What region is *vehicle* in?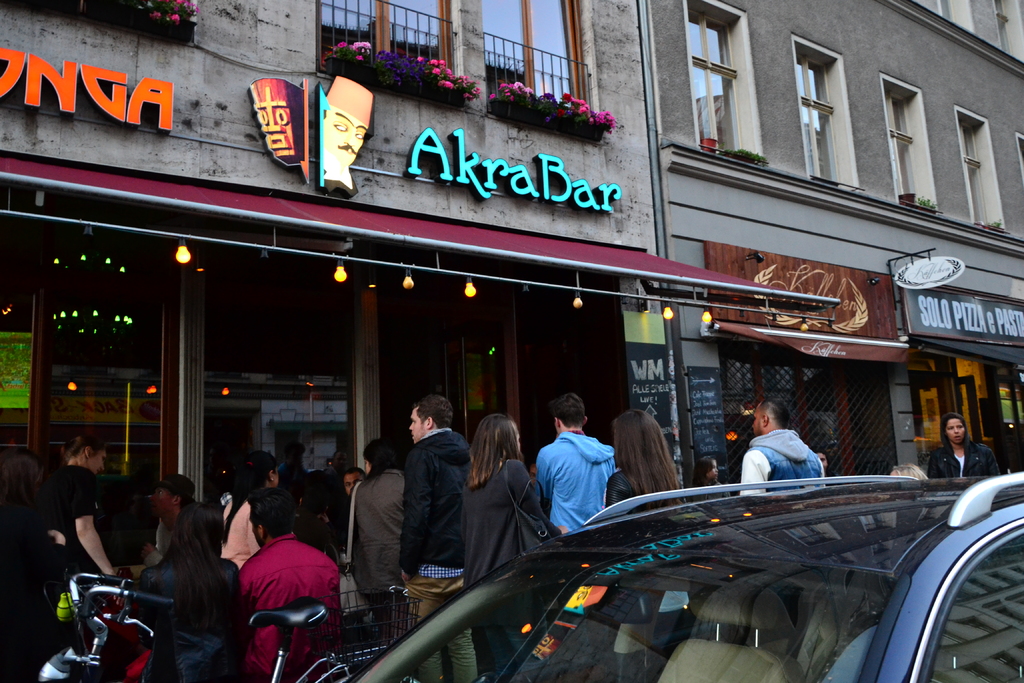
crop(305, 468, 1023, 671).
